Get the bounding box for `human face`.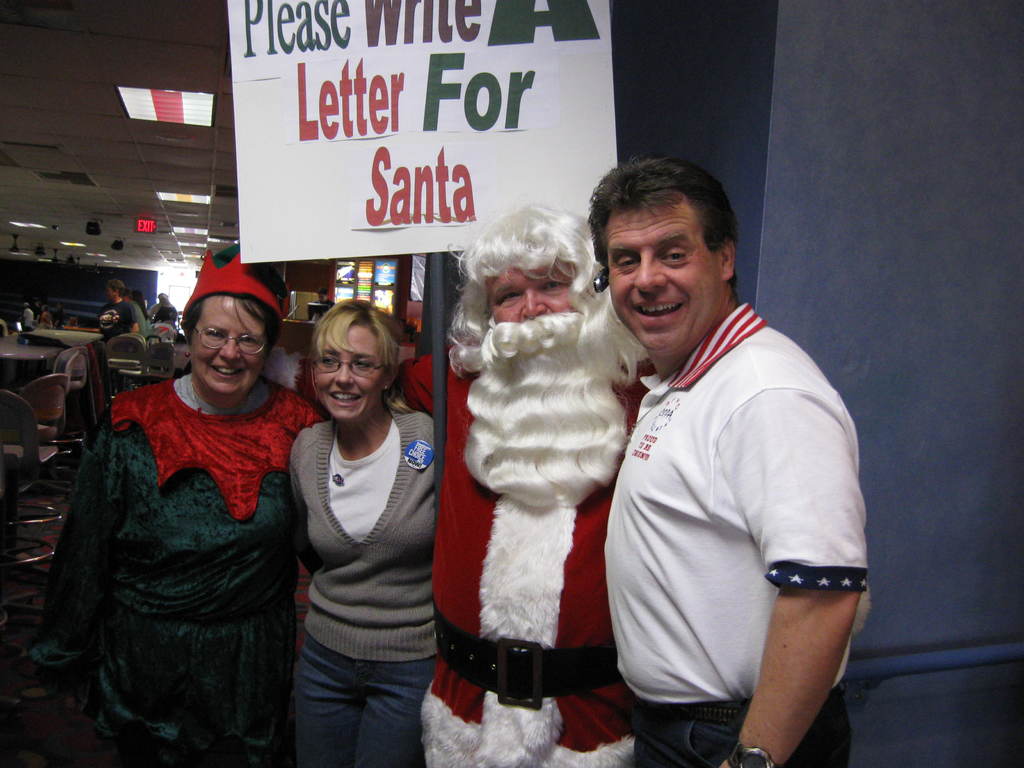
x1=490 y1=270 x2=573 y2=323.
